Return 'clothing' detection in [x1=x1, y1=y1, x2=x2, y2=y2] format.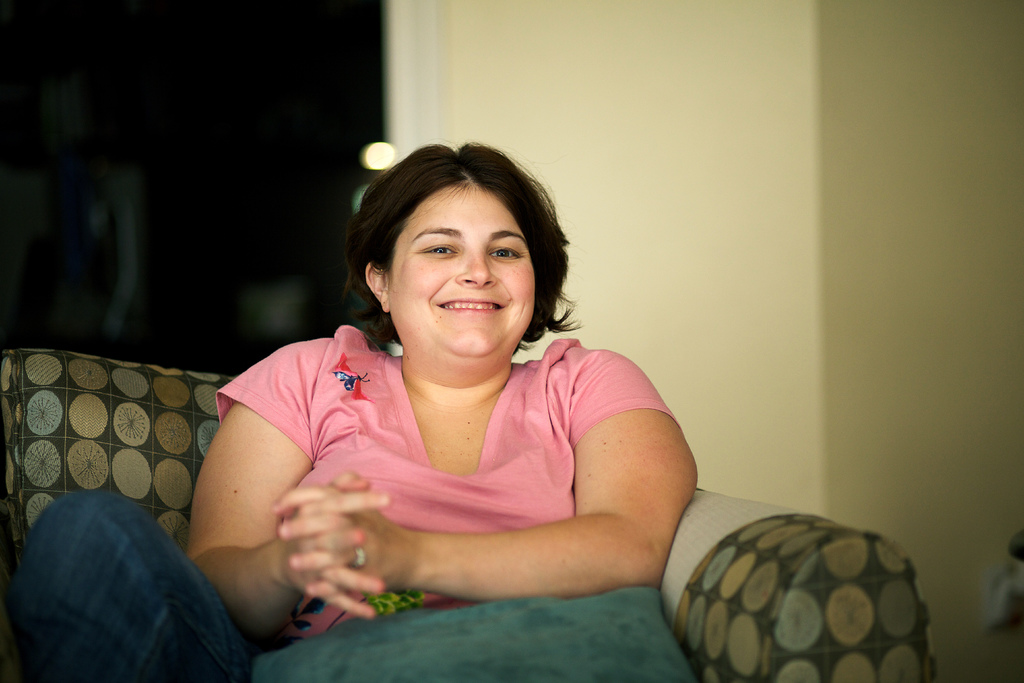
[x1=214, y1=320, x2=685, y2=649].
